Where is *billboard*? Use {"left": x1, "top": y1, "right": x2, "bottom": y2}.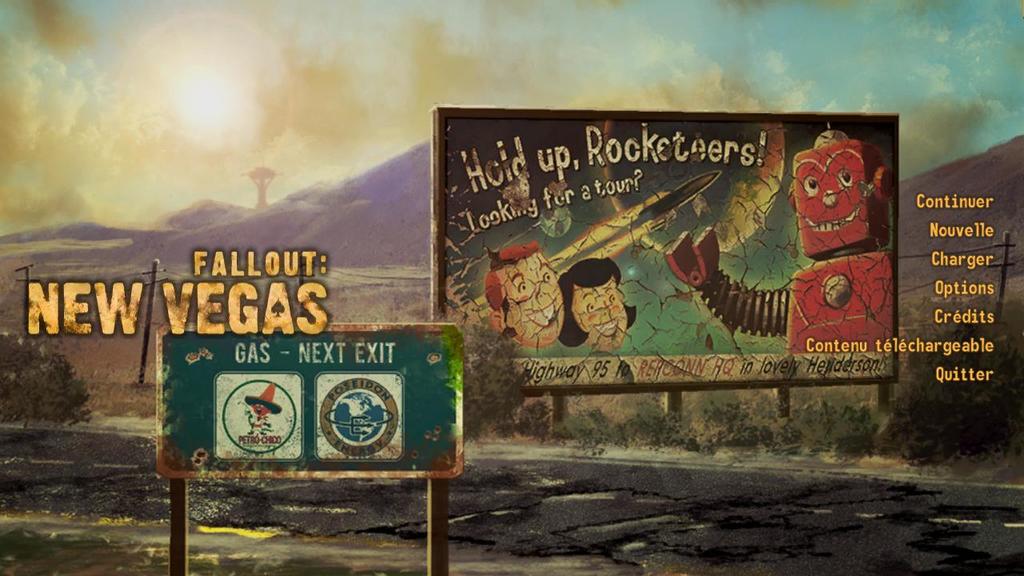
{"left": 160, "top": 324, "right": 461, "bottom": 474}.
